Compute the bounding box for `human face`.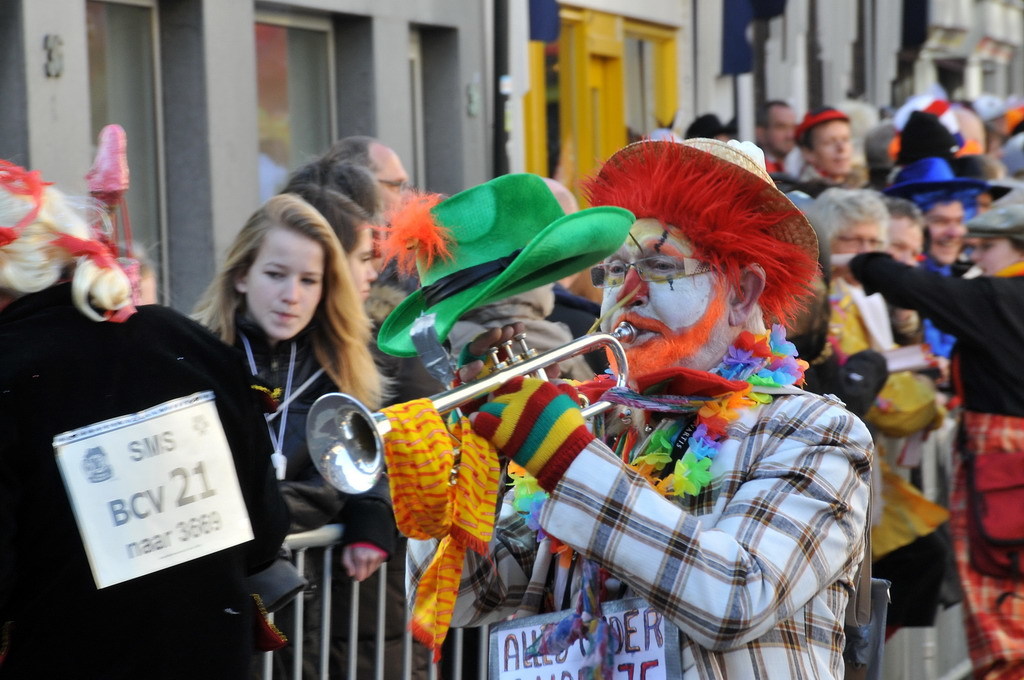
box(926, 204, 965, 261).
